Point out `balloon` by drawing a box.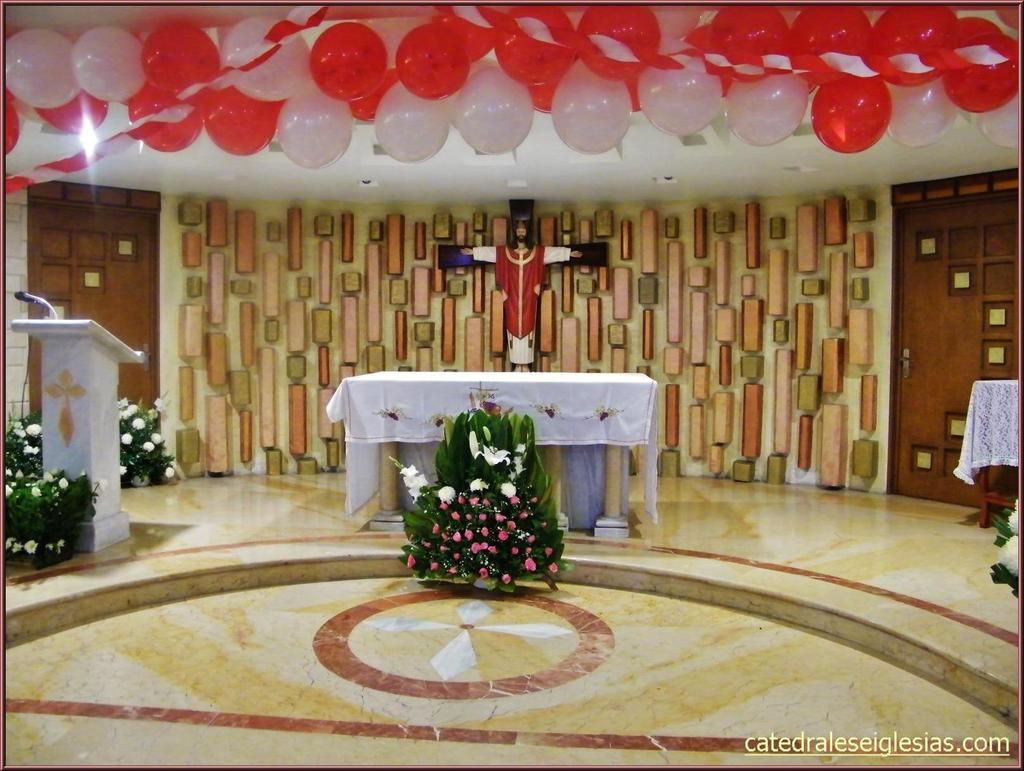
(530, 67, 567, 115).
